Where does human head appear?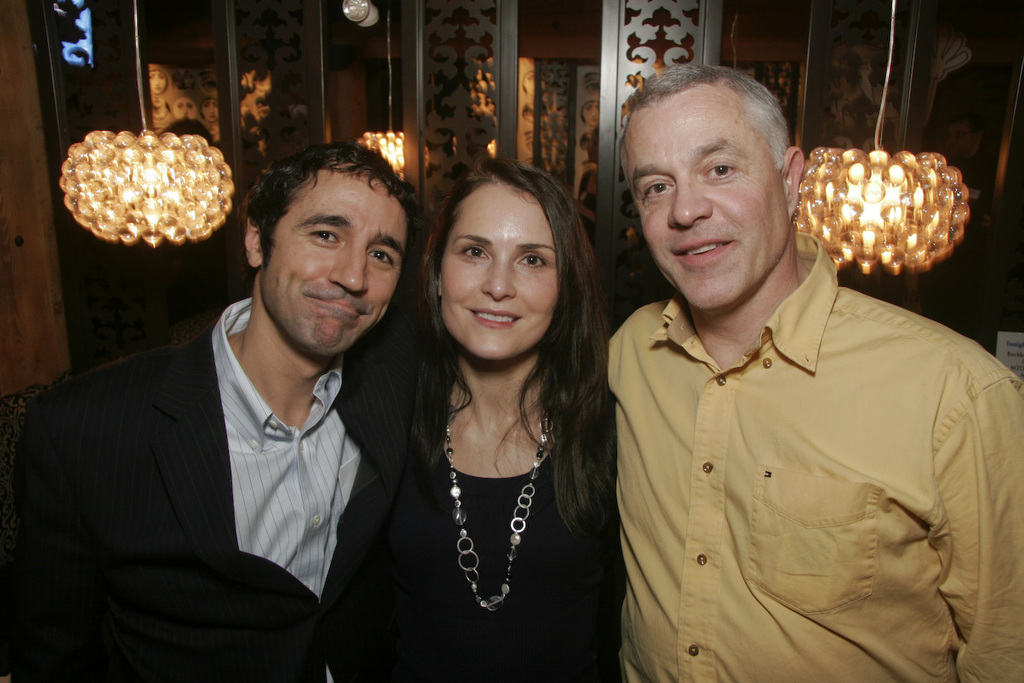
Appears at <region>580, 70, 600, 97</region>.
